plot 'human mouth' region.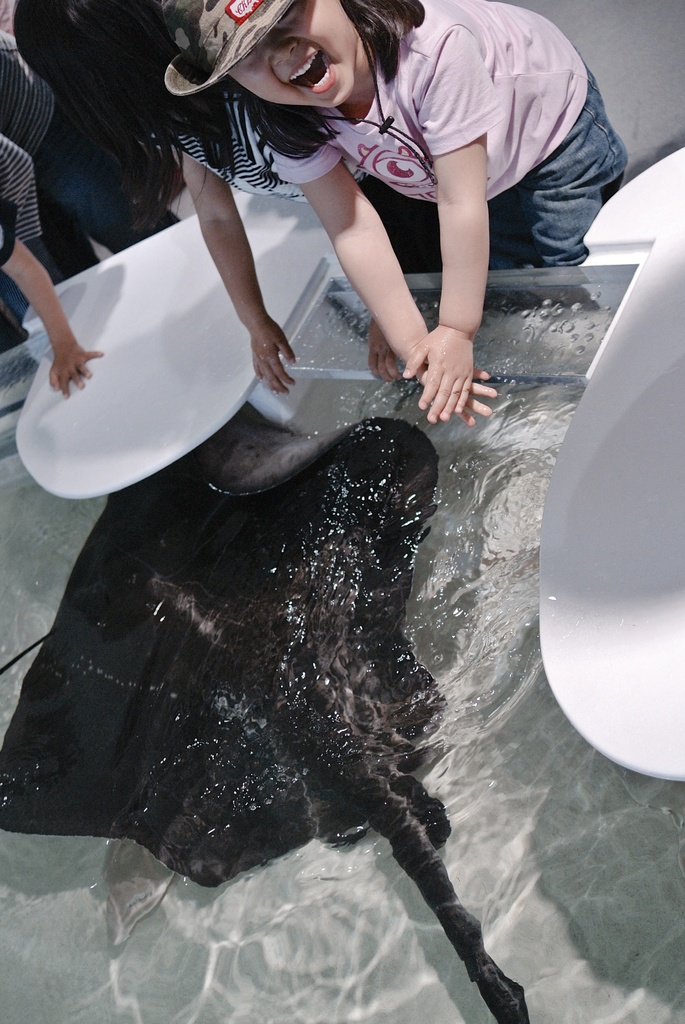
Plotted at locate(283, 49, 333, 93).
